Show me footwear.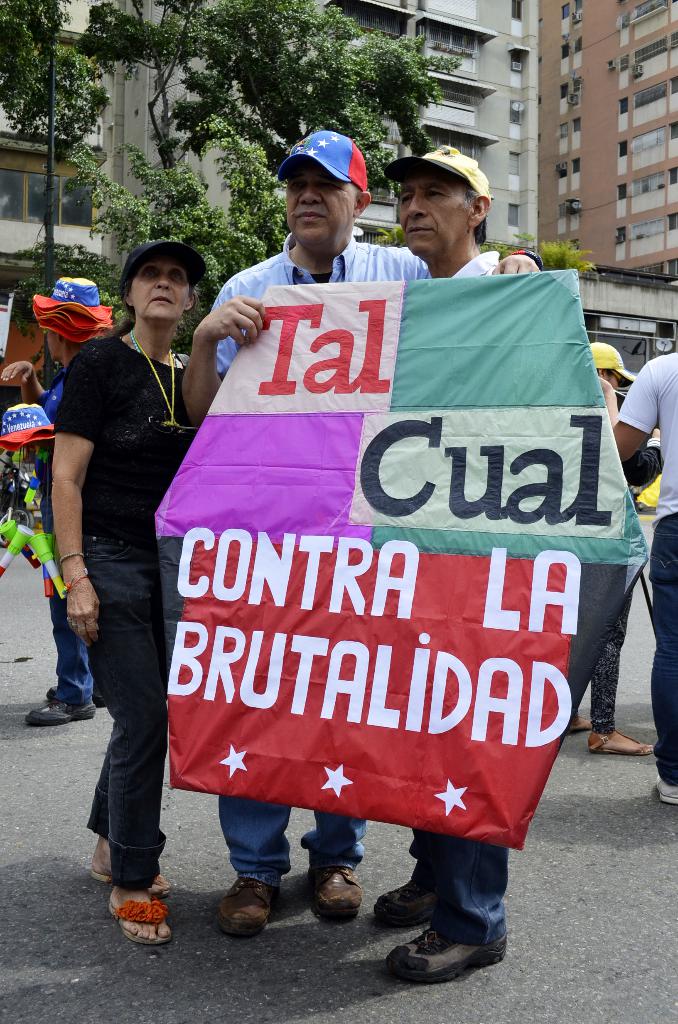
footwear is here: bbox=(650, 769, 677, 807).
